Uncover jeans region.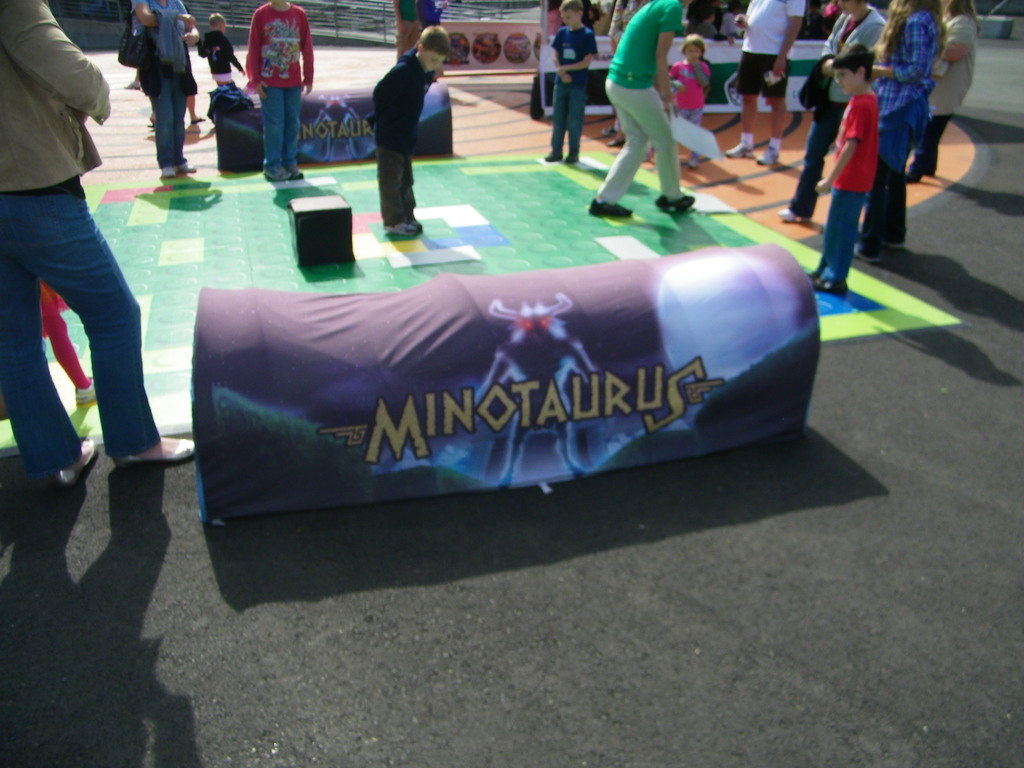
Uncovered: (left=912, top=117, right=952, bottom=178).
